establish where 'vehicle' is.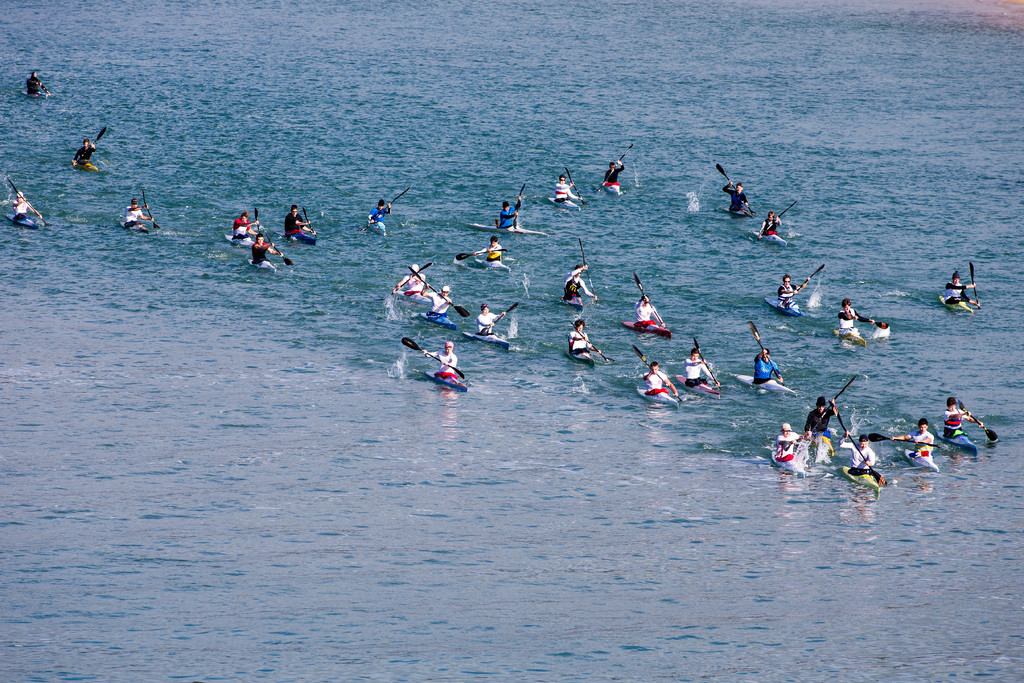
Established at BBox(277, 204, 322, 244).
